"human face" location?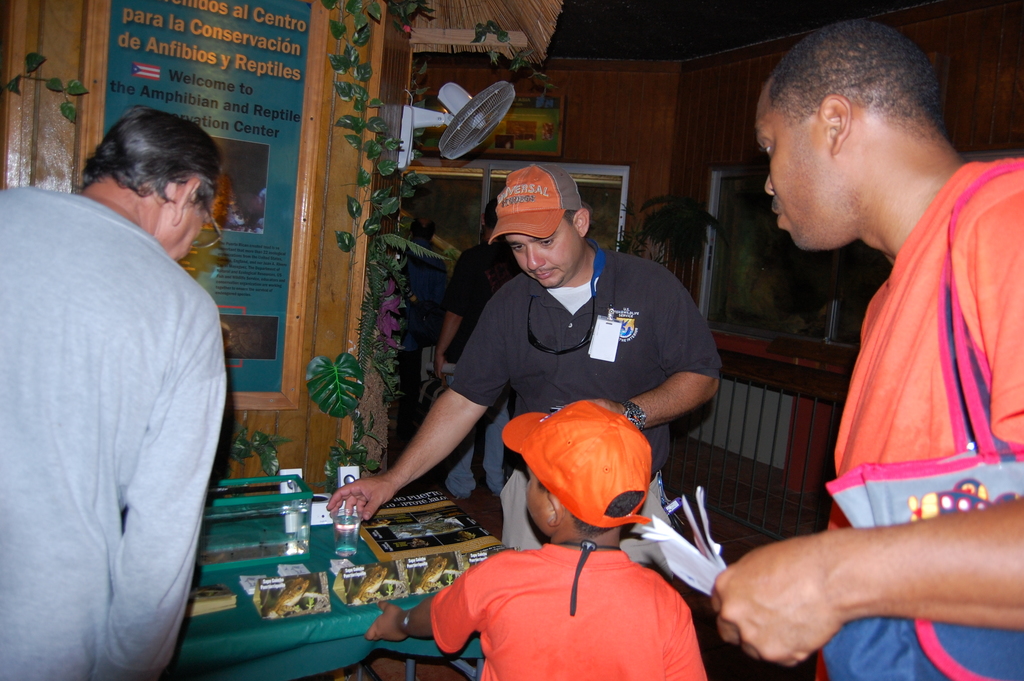
755,103,832,249
